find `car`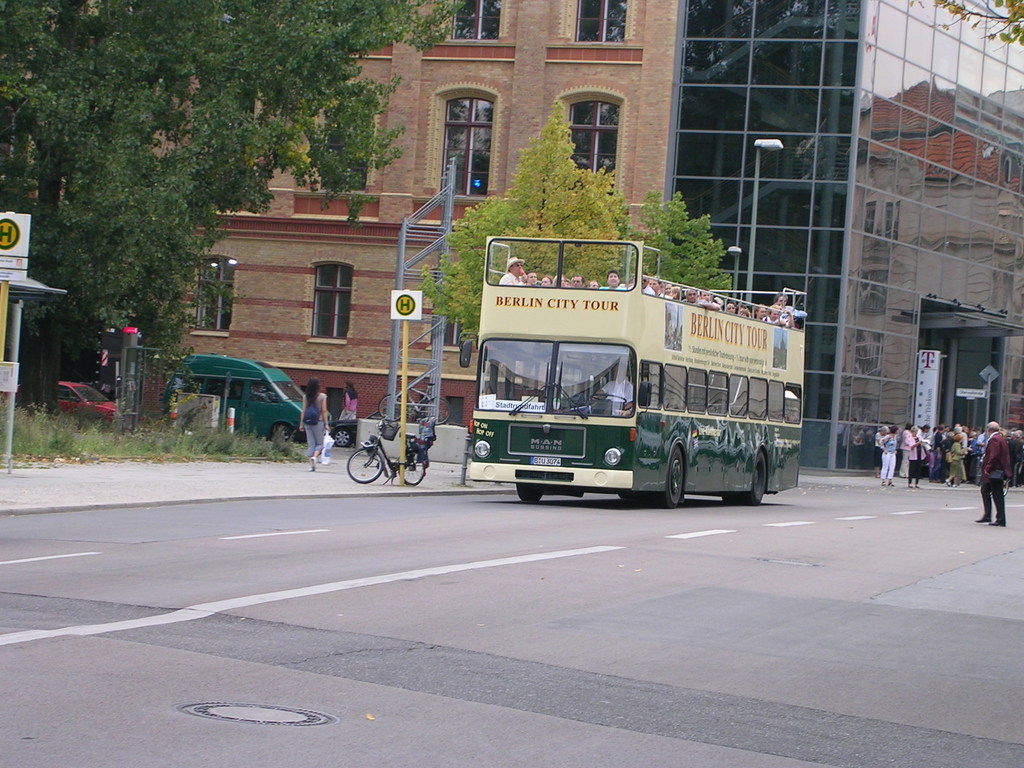
l=47, t=381, r=118, b=424
